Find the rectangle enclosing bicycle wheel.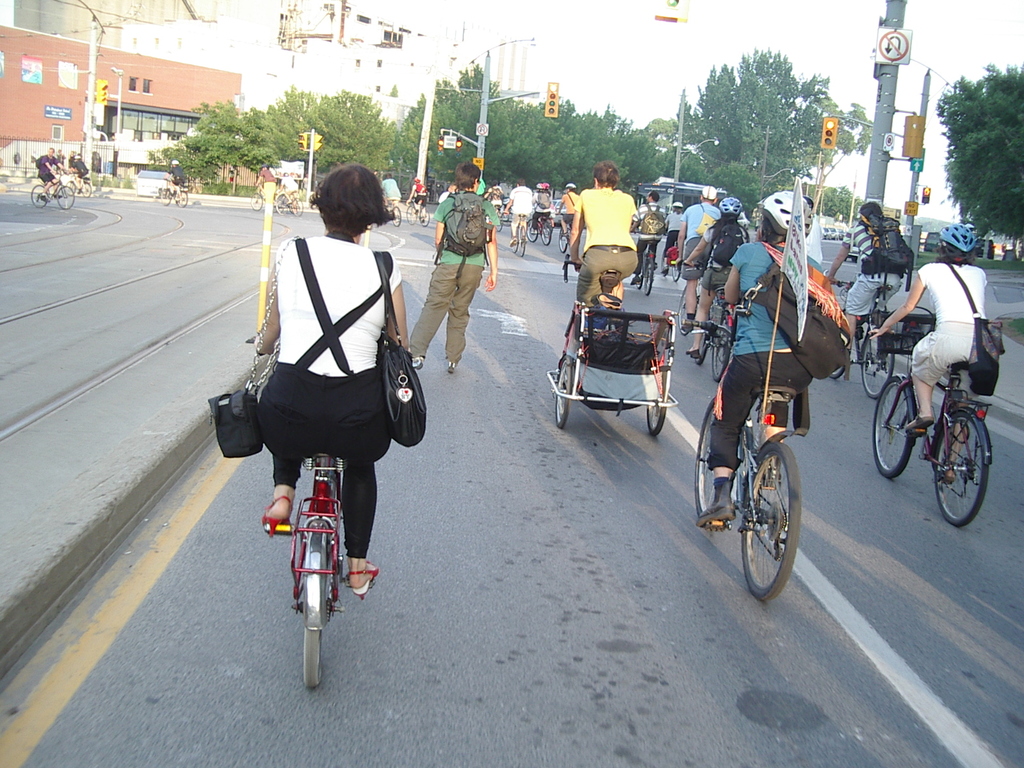
[419, 207, 431, 227].
